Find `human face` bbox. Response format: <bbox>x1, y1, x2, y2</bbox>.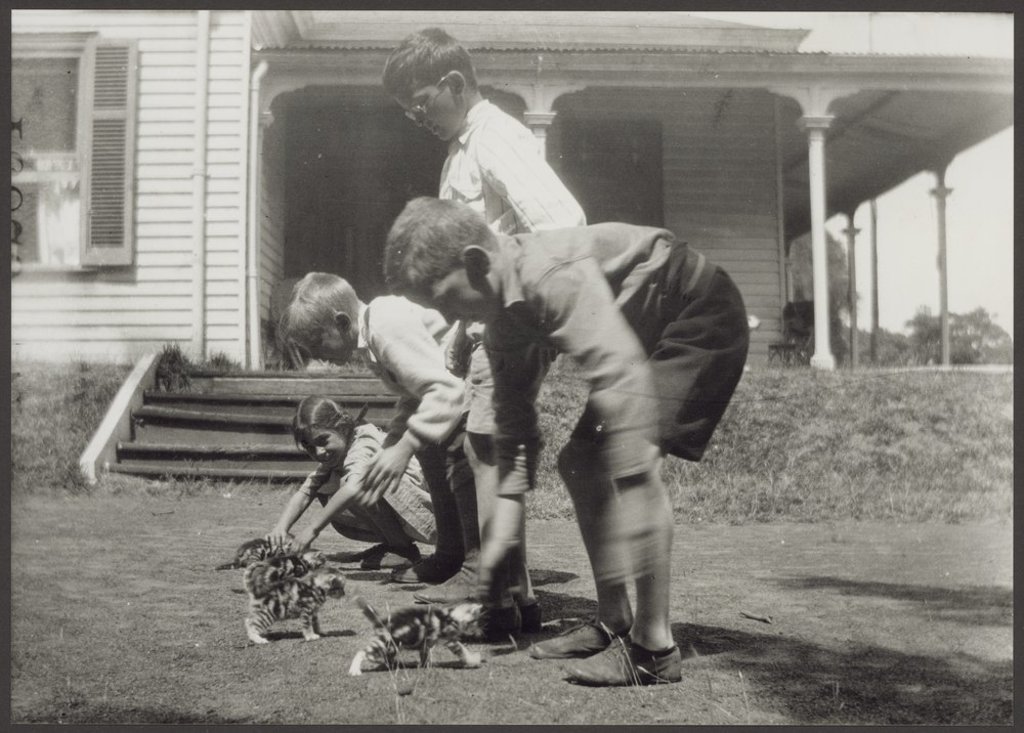
<bbox>399, 78, 461, 143</bbox>.
